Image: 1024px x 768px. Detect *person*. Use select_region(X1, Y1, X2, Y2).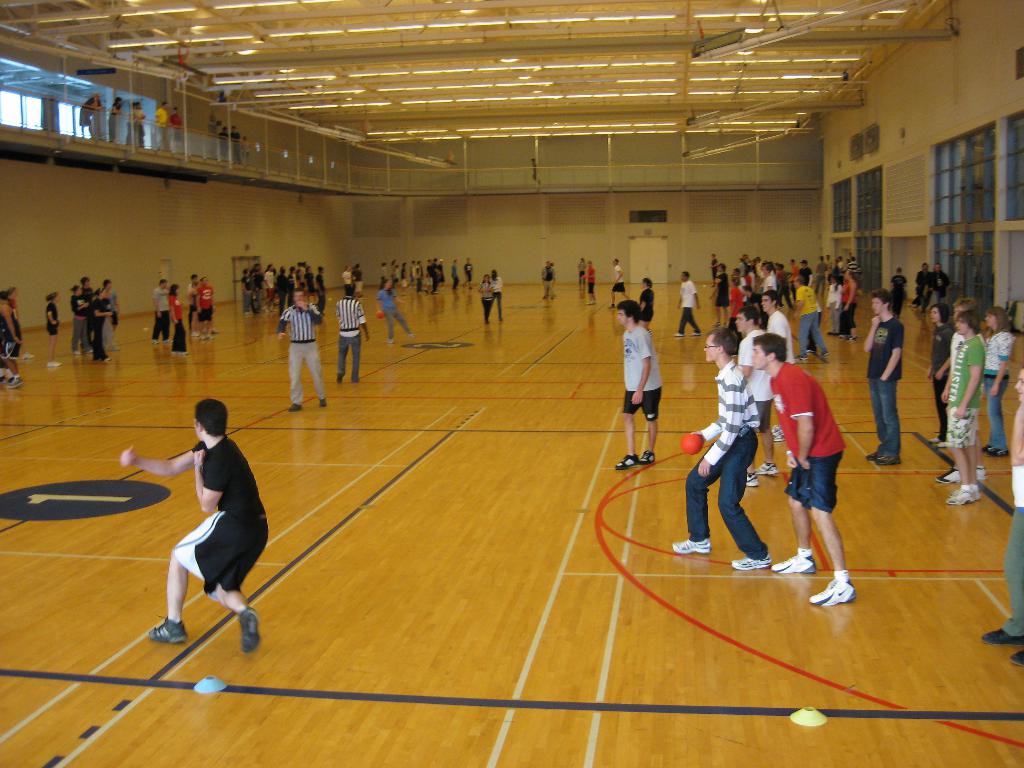
select_region(477, 275, 494, 326).
